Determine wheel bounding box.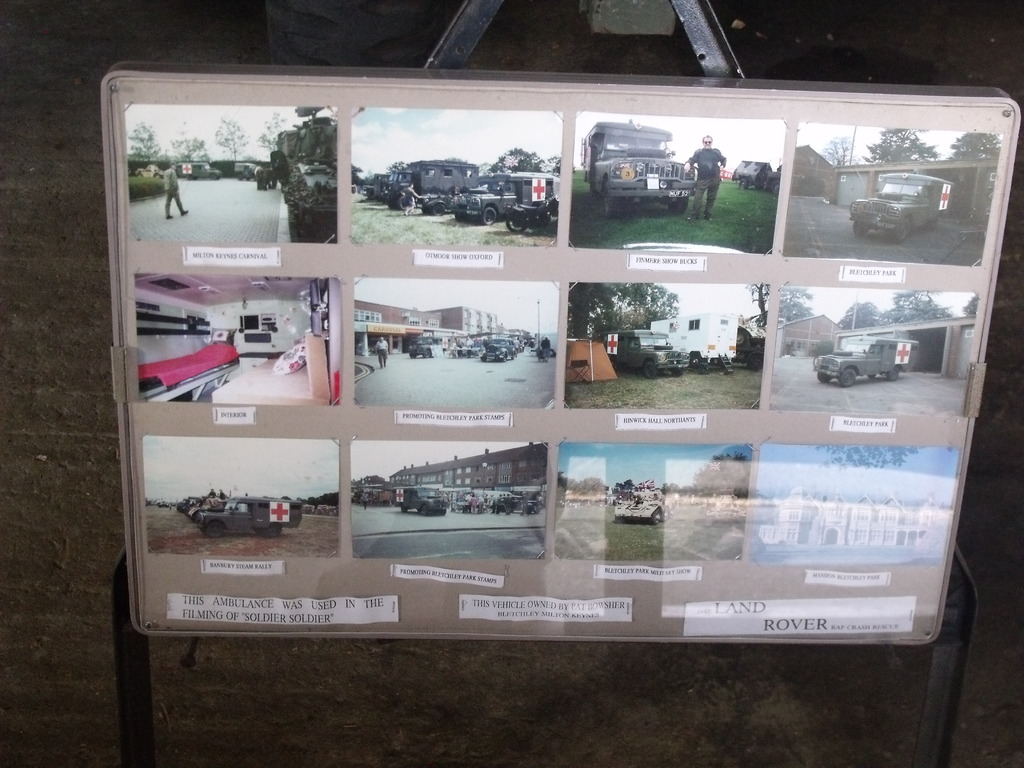
Determined: x1=643, y1=362, x2=657, y2=380.
